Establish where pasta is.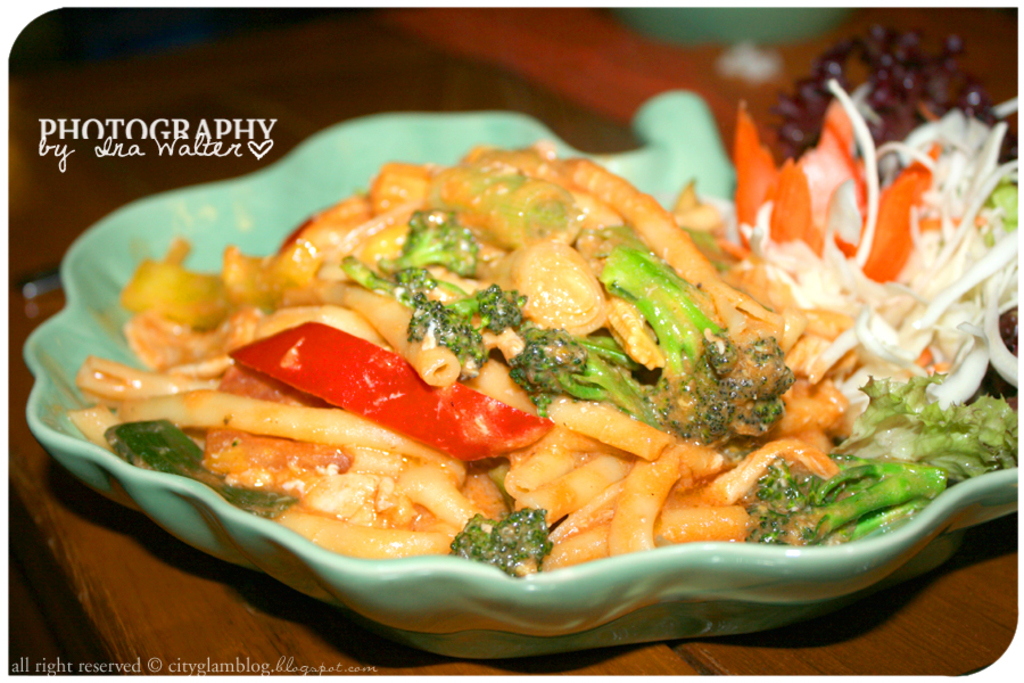
Established at [64, 115, 958, 642].
